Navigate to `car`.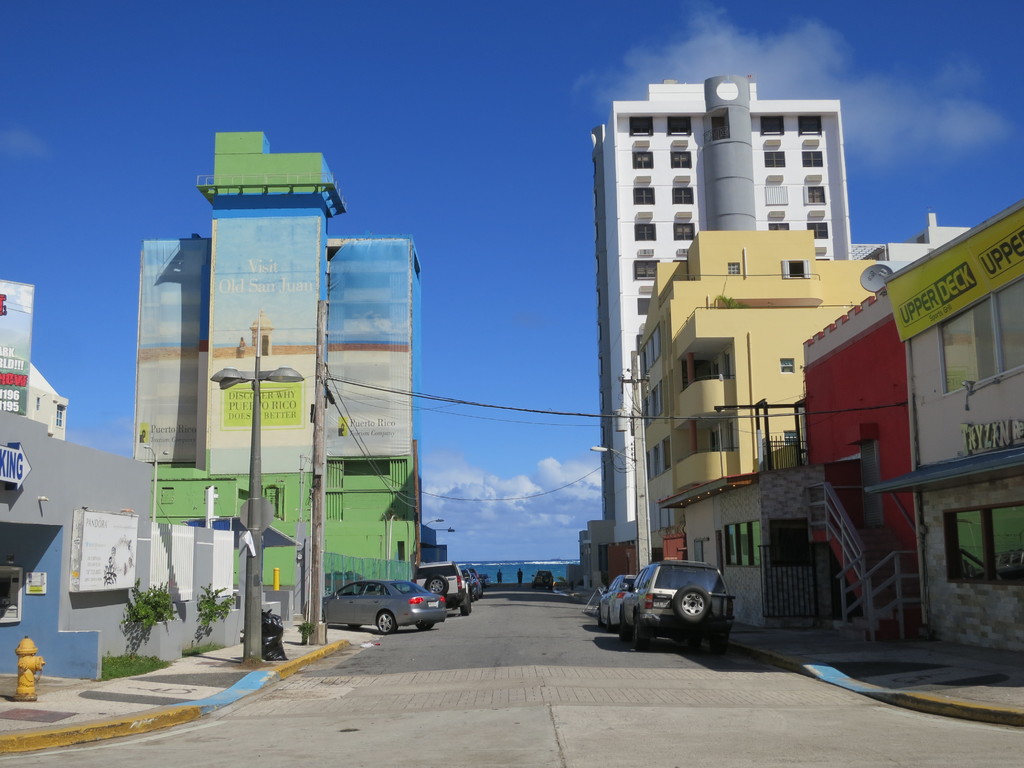
Navigation target: 325, 578, 445, 634.
